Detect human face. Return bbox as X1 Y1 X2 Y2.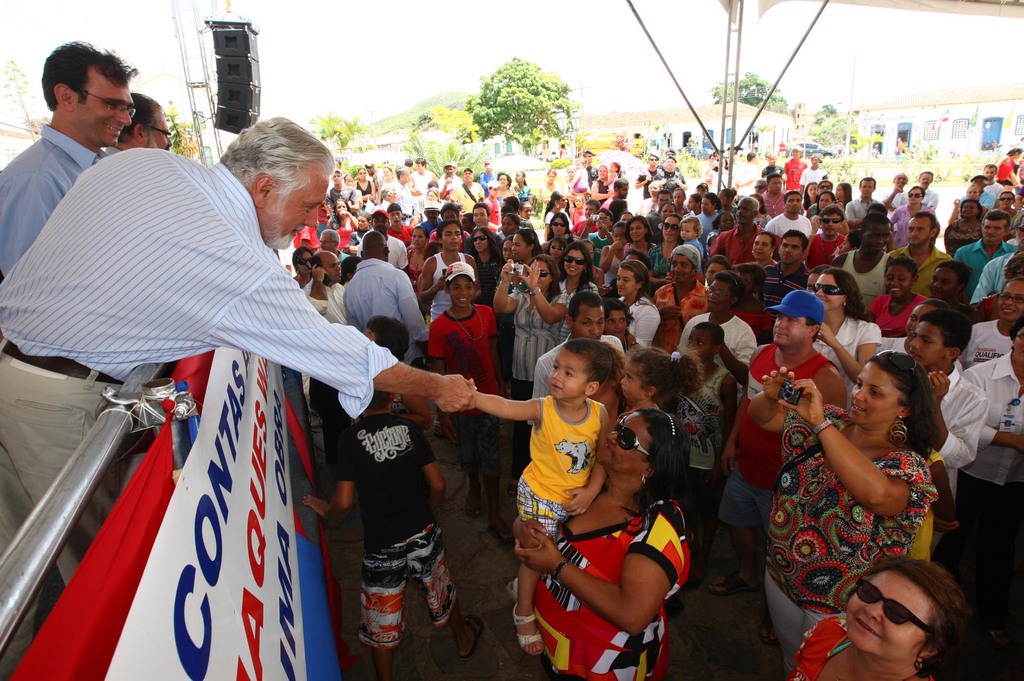
511 232 527 259.
